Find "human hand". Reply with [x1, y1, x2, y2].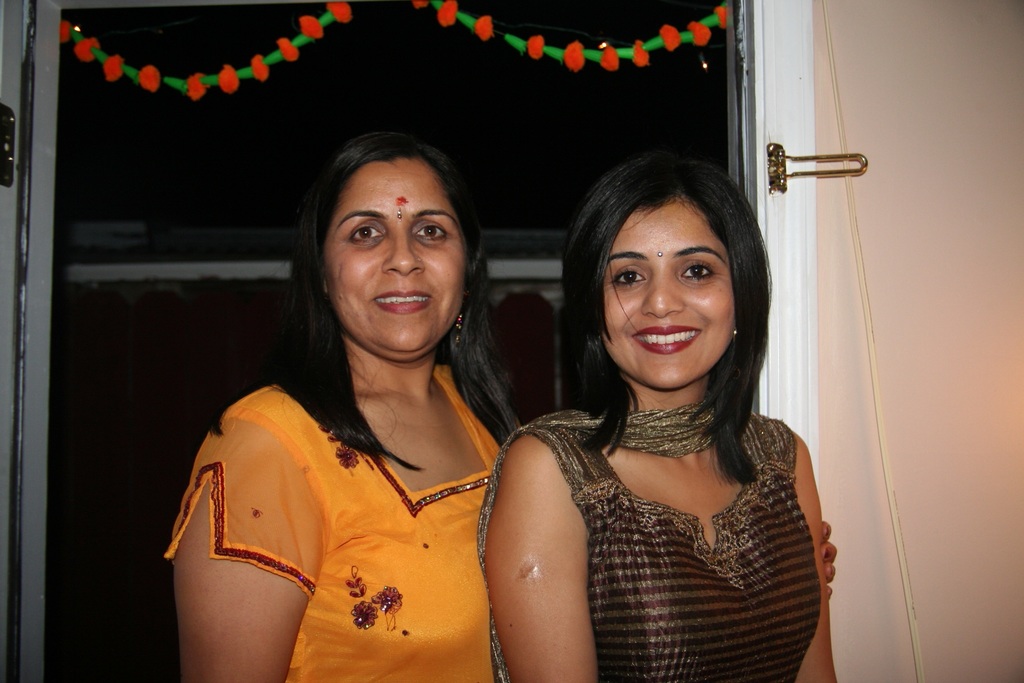
[817, 519, 843, 597].
